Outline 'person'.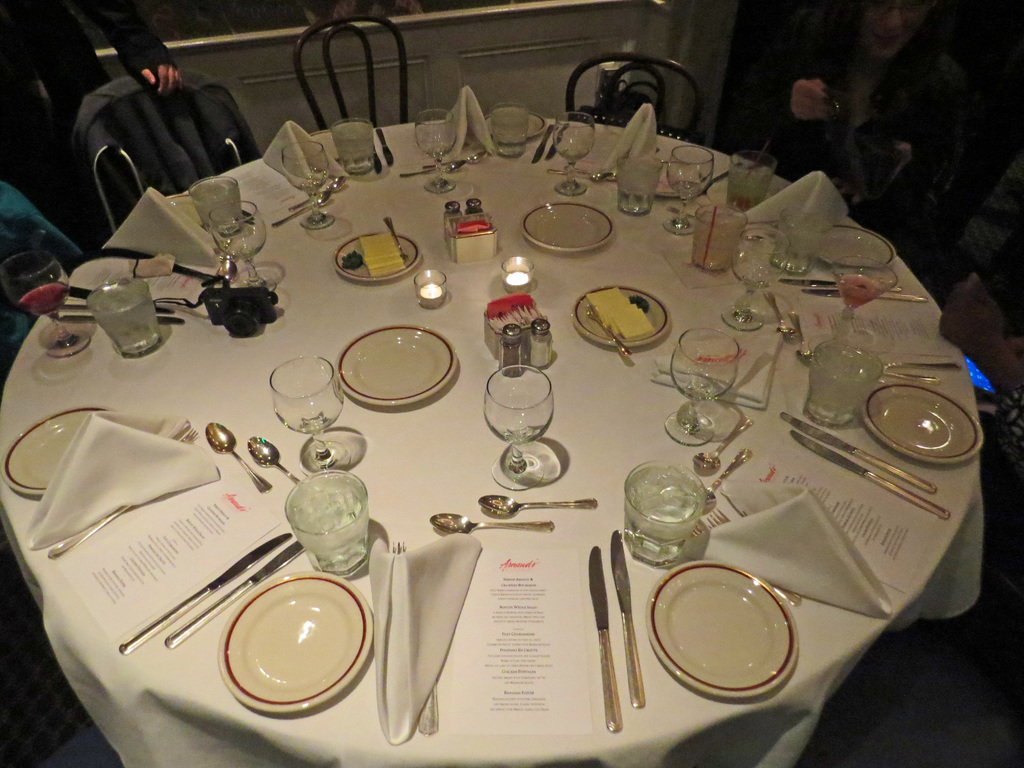
Outline: box(0, 0, 184, 253).
